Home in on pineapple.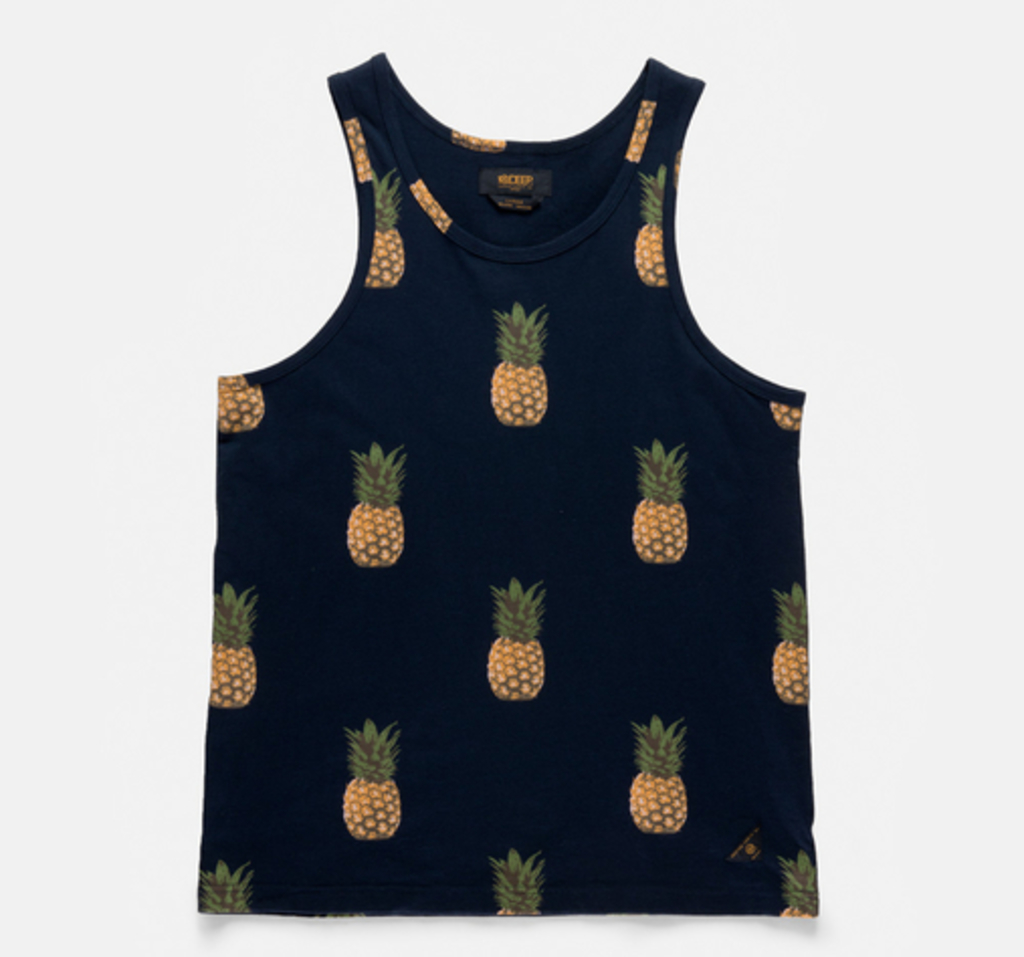
Homed in at bbox(774, 581, 812, 709).
